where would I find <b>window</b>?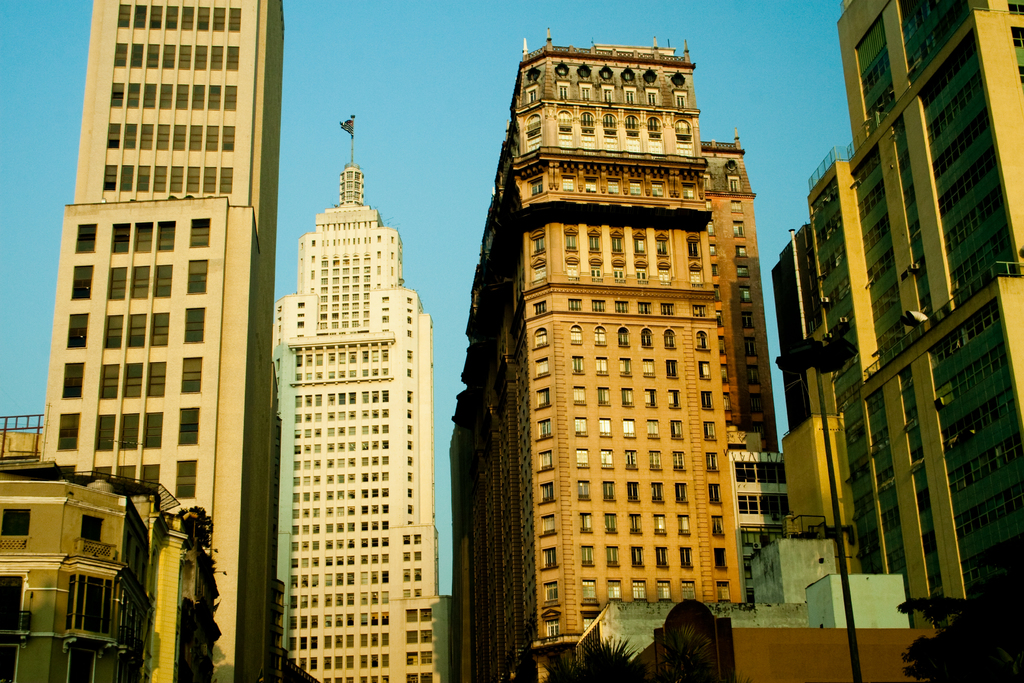
At [719,581,731,601].
